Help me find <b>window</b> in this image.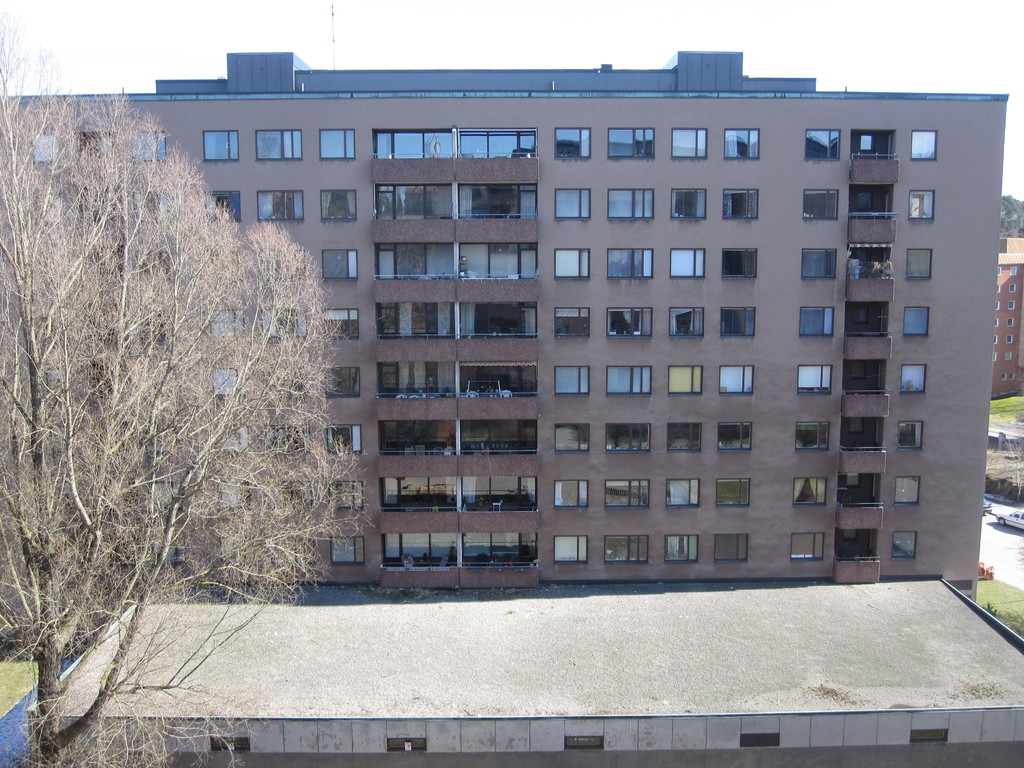
Found it: box(325, 308, 360, 342).
